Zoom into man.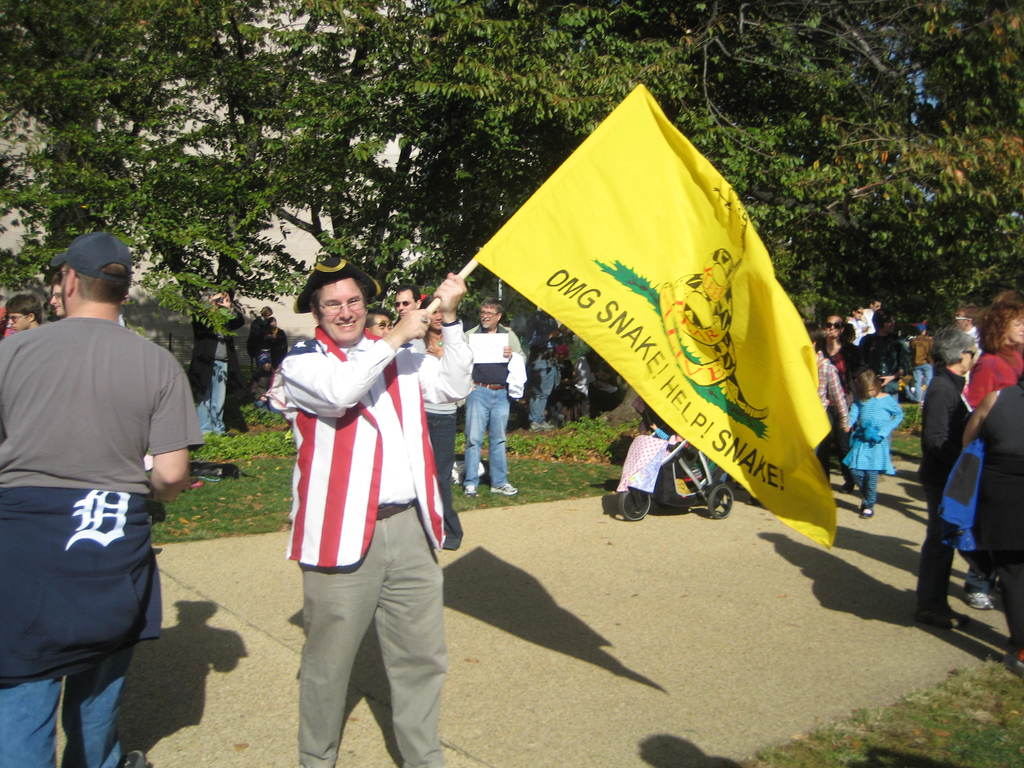
Zoom target: 460:293:527:499.
